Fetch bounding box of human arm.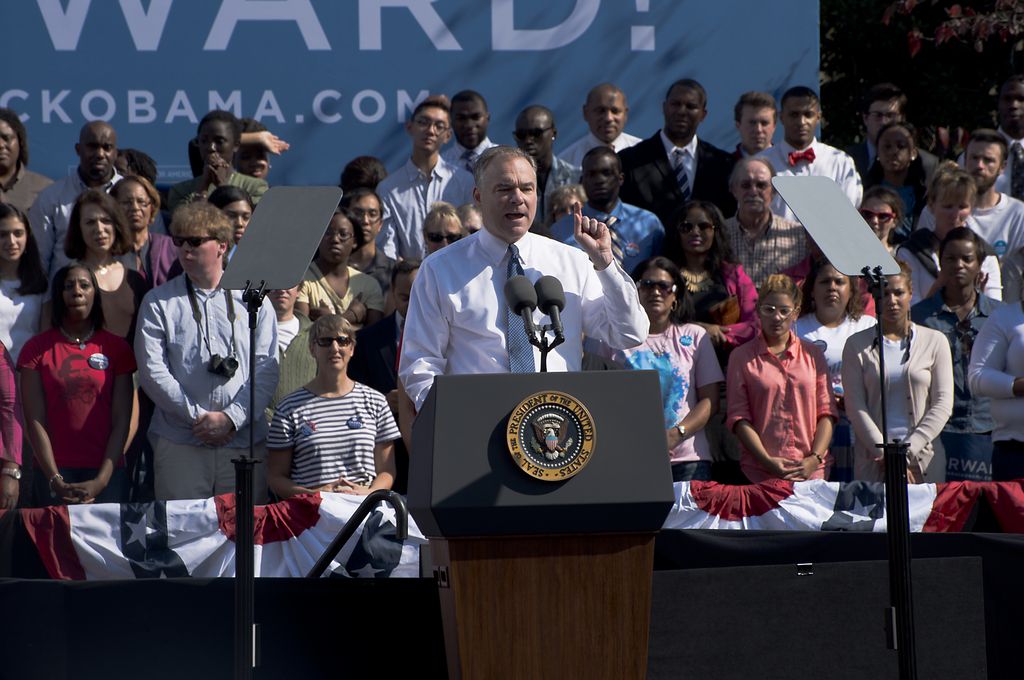
Bbox: <region>259, 403, 364, 503</region>.
